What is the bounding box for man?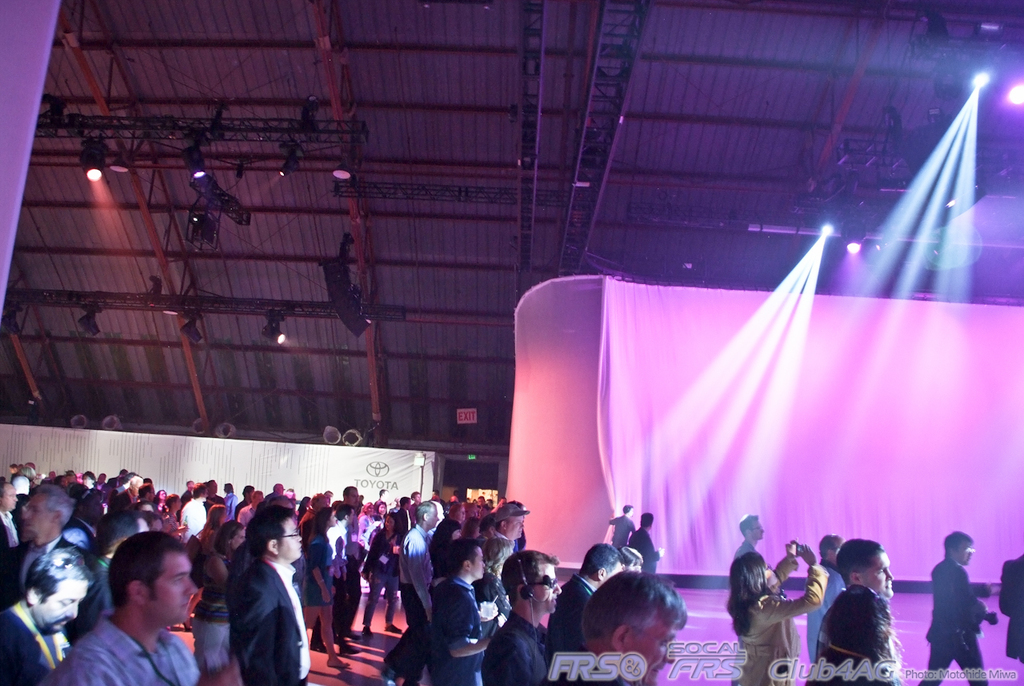
<box>731,509,770,555</box>.
